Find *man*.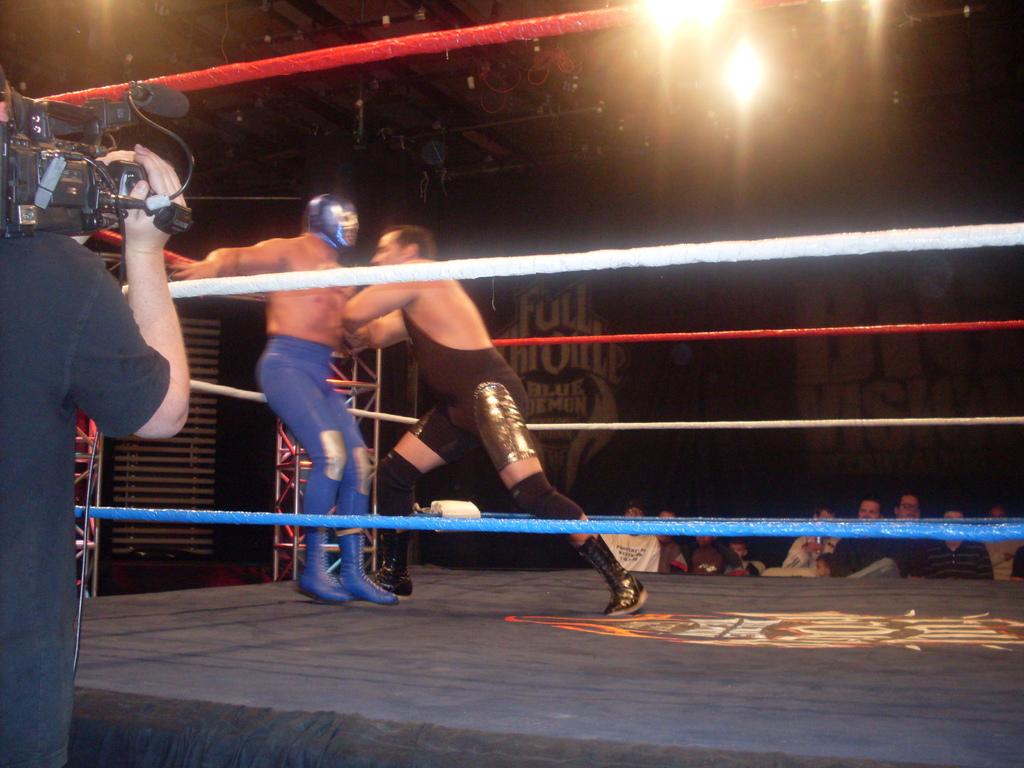
l=342, t=225, r=652, b=616.
